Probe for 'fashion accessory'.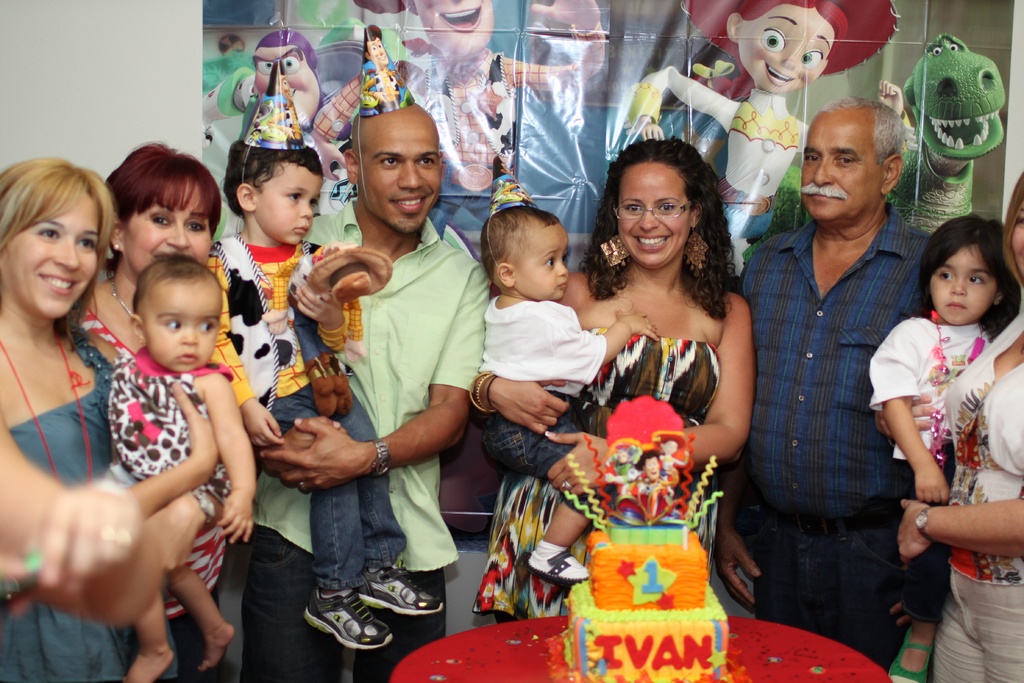
Probe result: detection(109, 278, 133, 315).
